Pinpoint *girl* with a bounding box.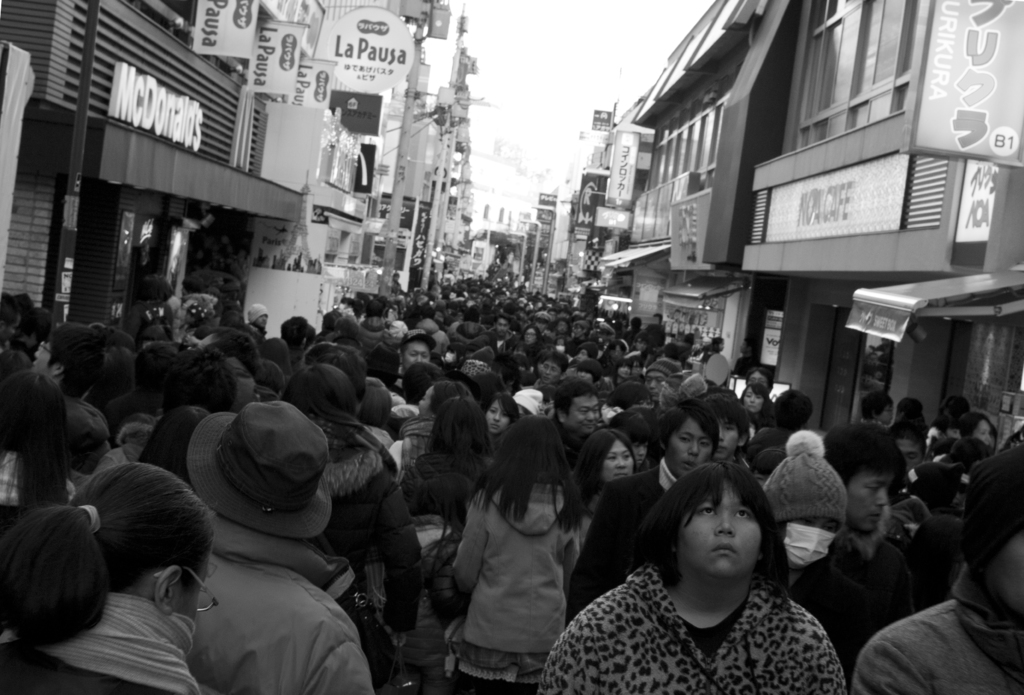
(540, 465, 835, 692).
